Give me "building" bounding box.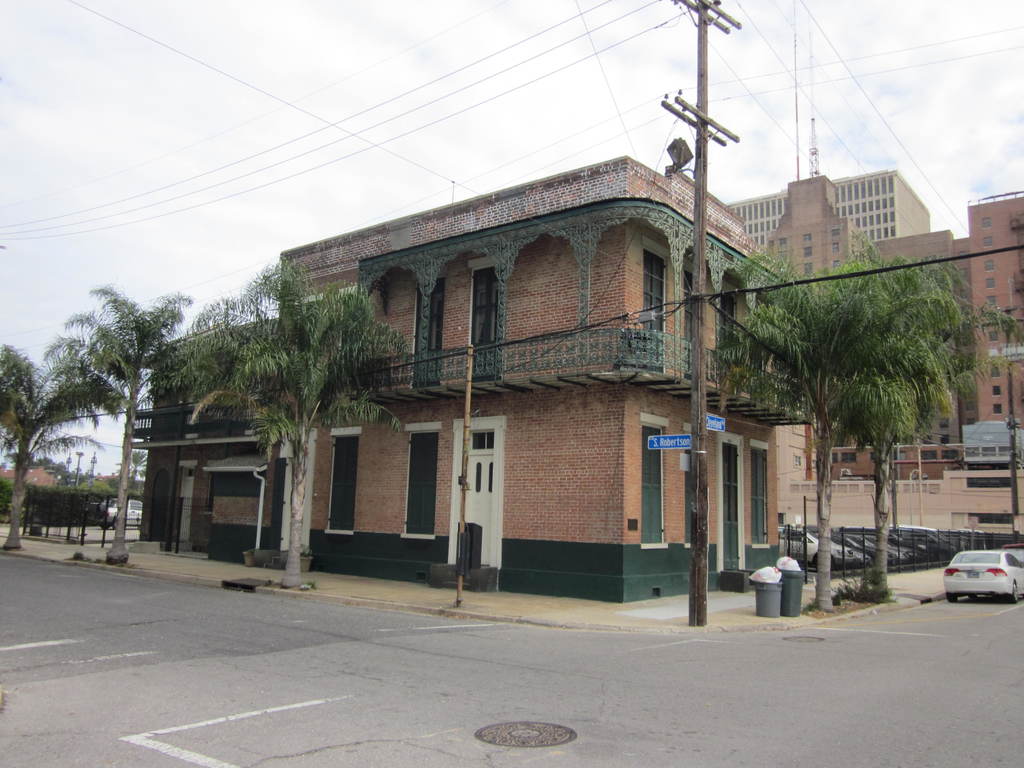
box(727, 170, 932, 249).
